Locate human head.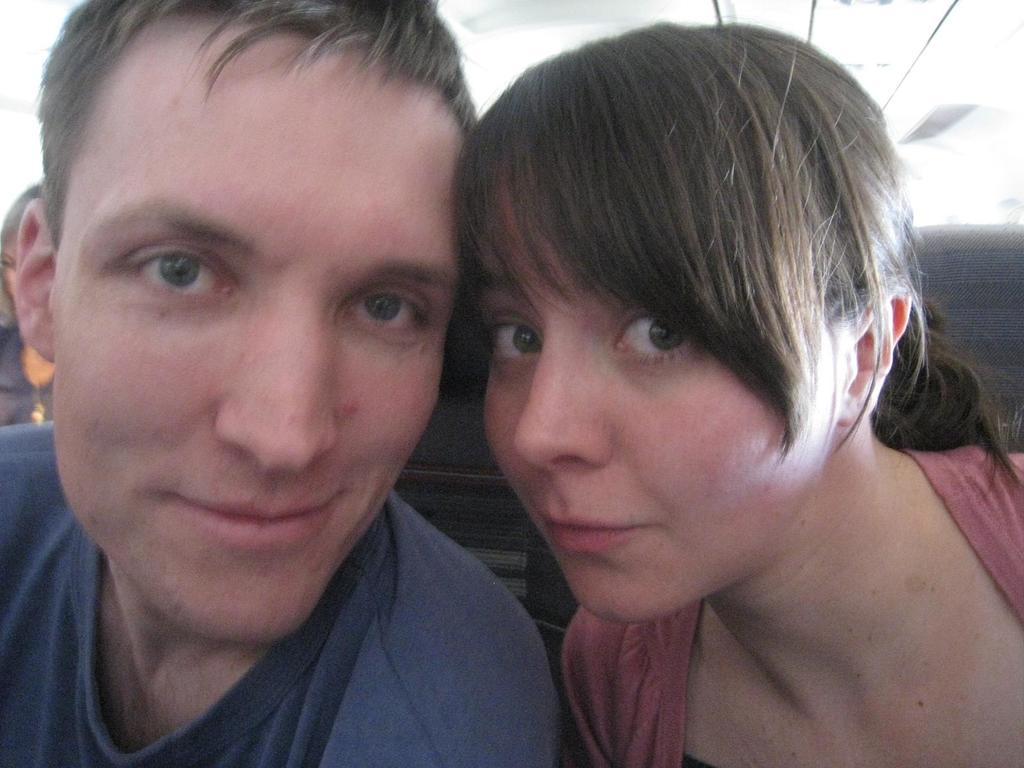
Bounding box: (left=456, top=21, right=943, bottom=611).
